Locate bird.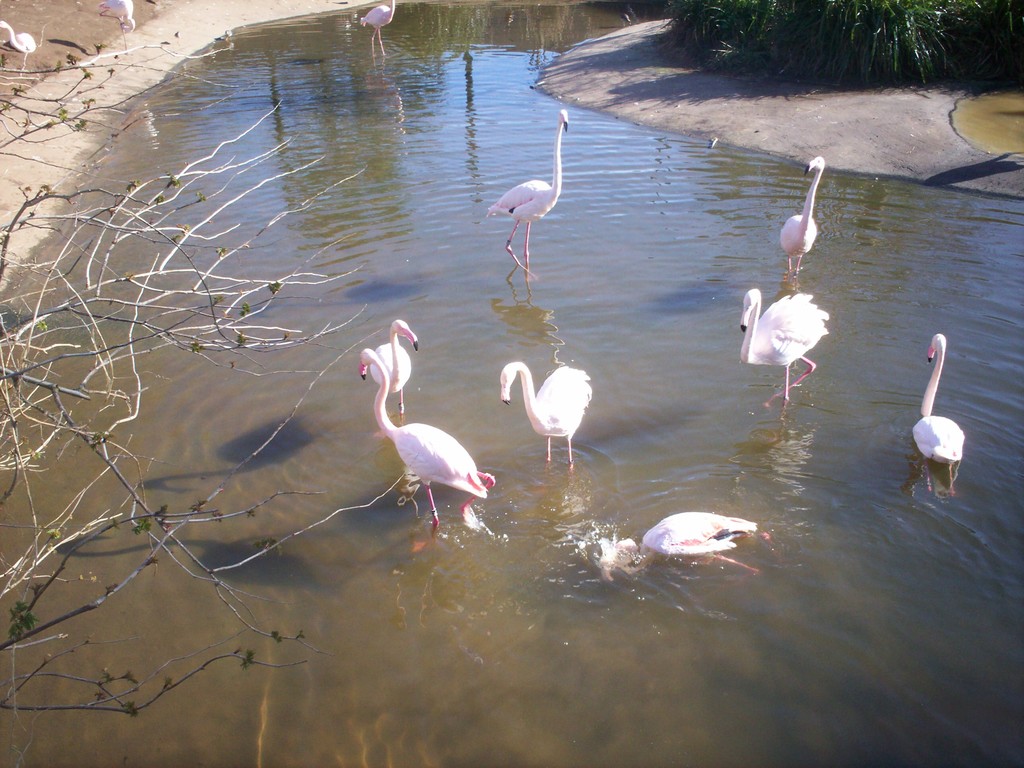
Bounding box: bbox=(101, 0, 136, 33).
